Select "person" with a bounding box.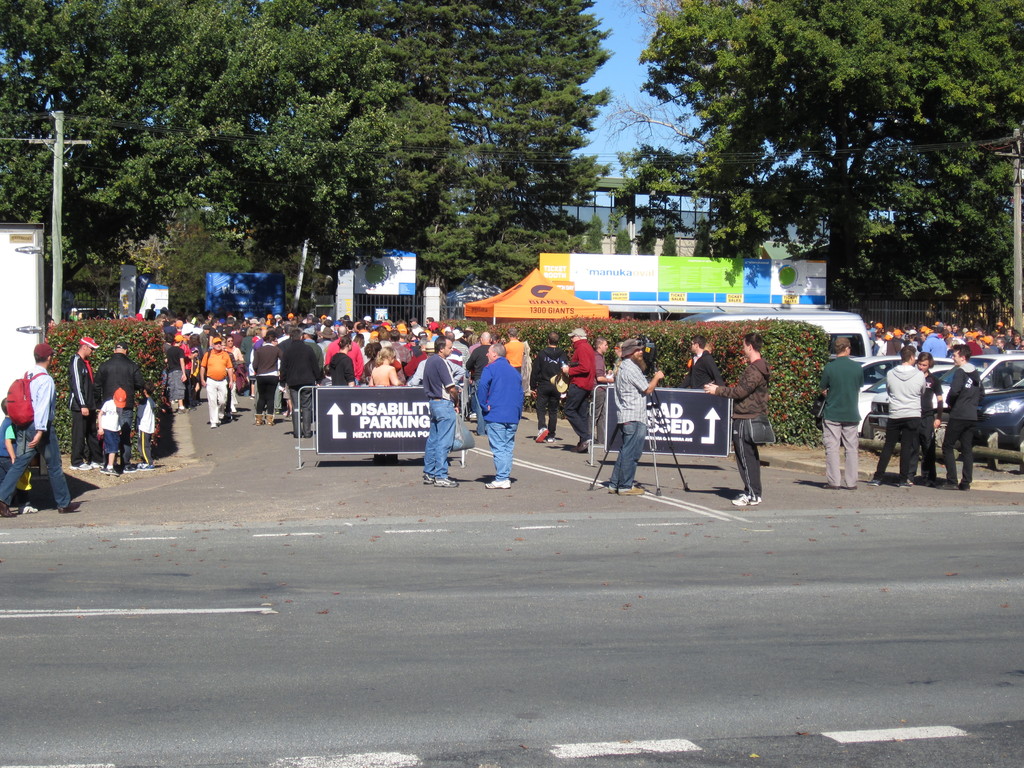
{"x1": 918, "y1": 344, "x2": 940, "y2": 488}.
